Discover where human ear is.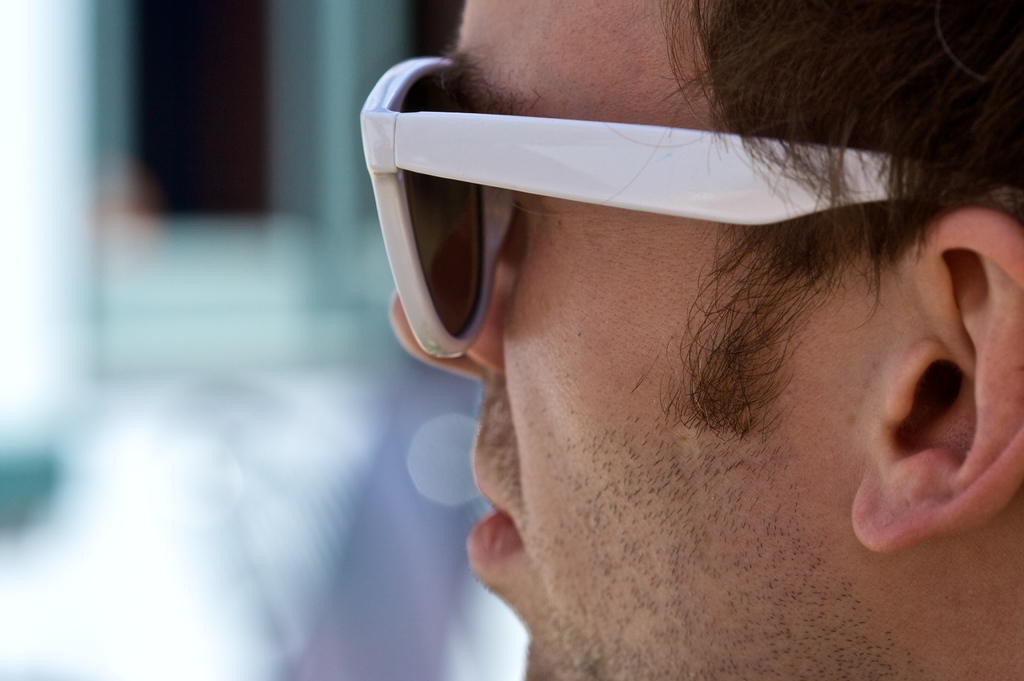
Discovered at bbox=[852, 211, 1021, 556].
